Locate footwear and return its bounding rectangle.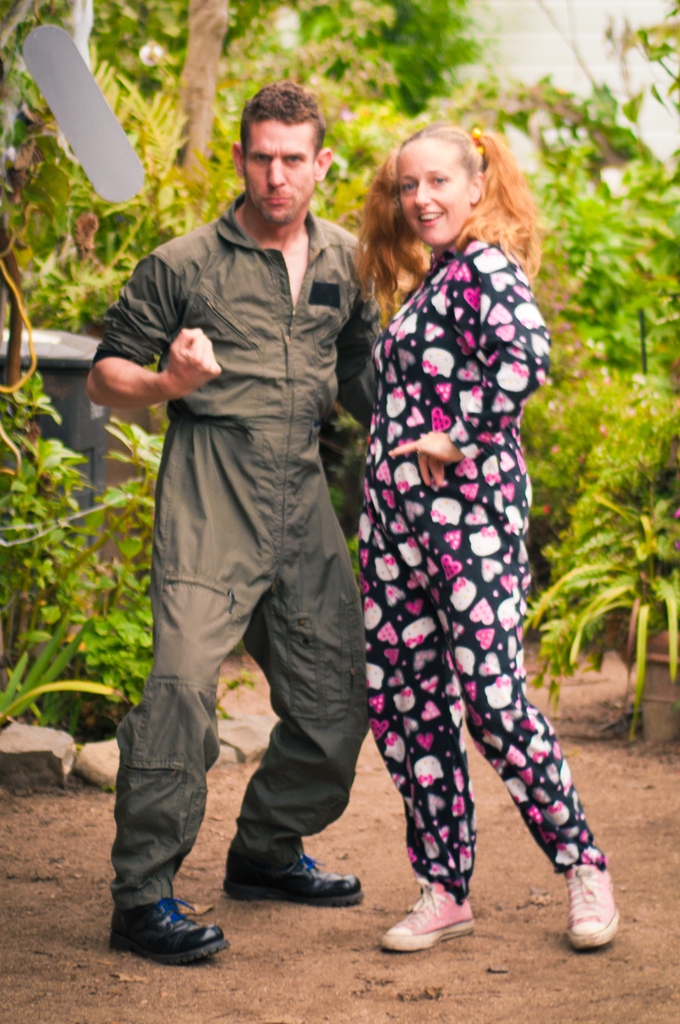
left=106, top=892, right=232, bottom=970.
